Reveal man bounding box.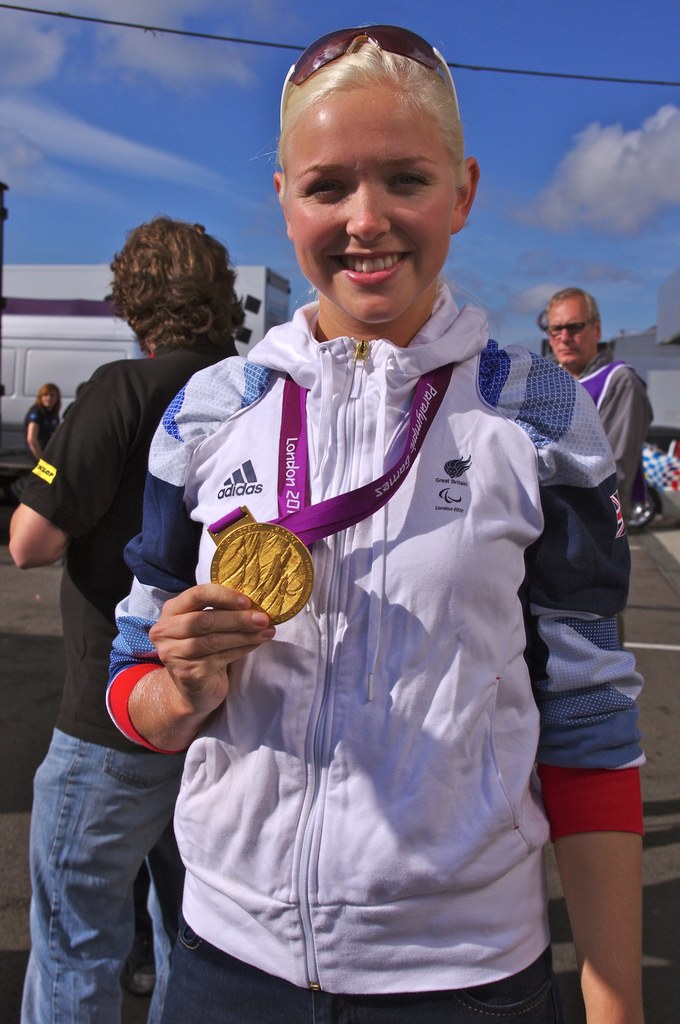
Revealed: 2,221,261,1023.
